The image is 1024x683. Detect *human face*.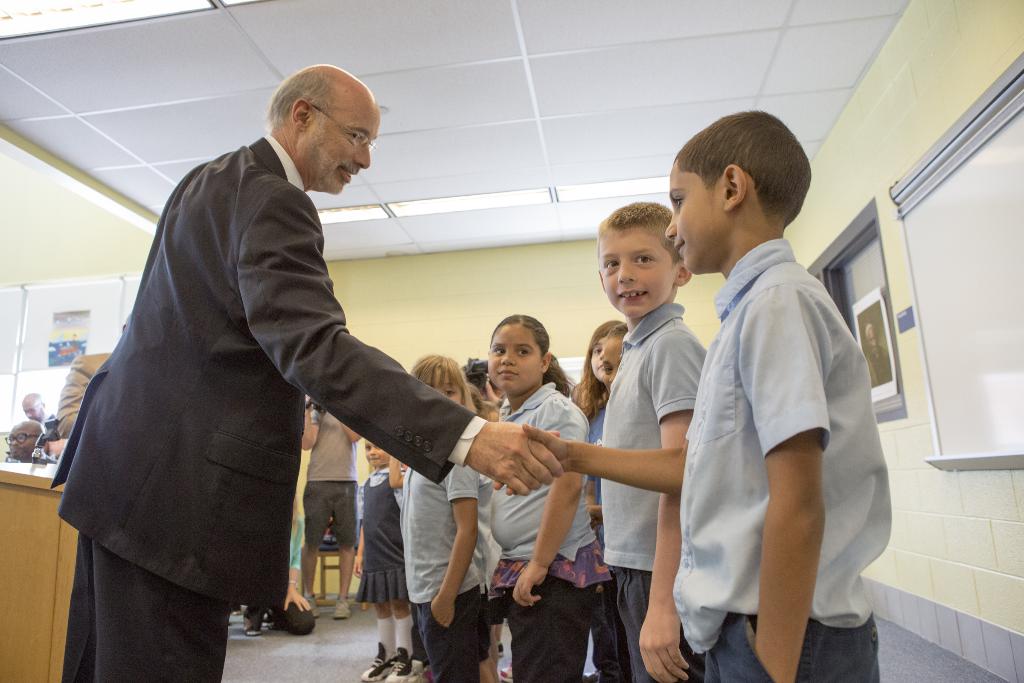
Detection: bbox(360, 442, 392, 467).
